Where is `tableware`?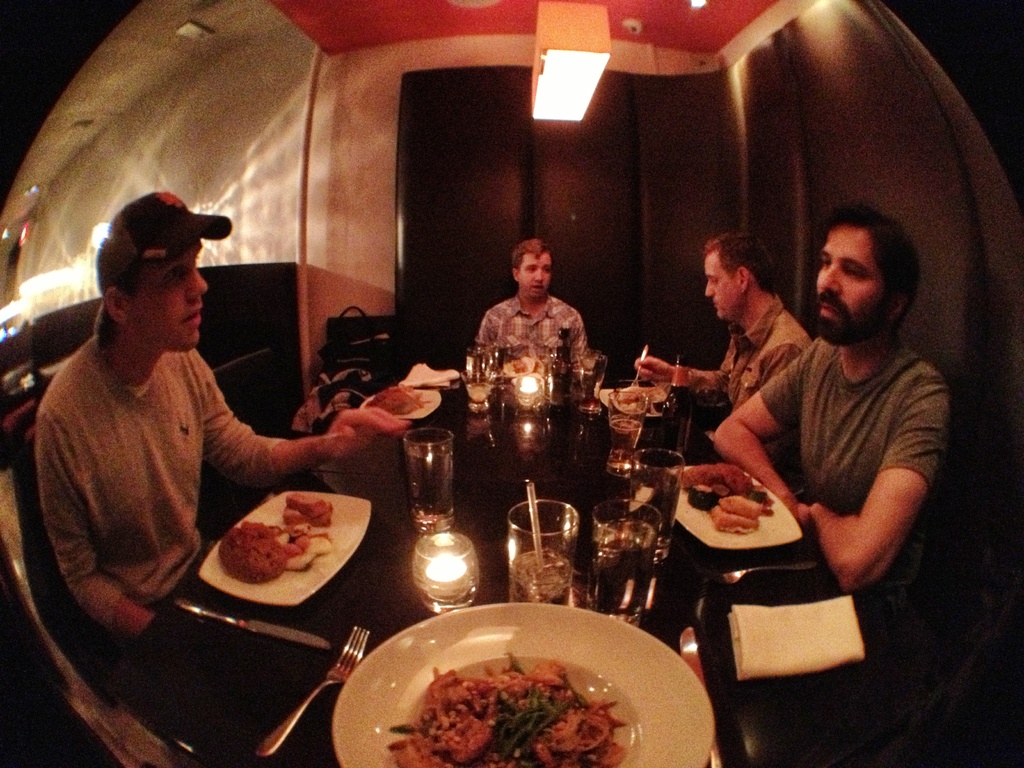
[575, 350, 610, 415].
